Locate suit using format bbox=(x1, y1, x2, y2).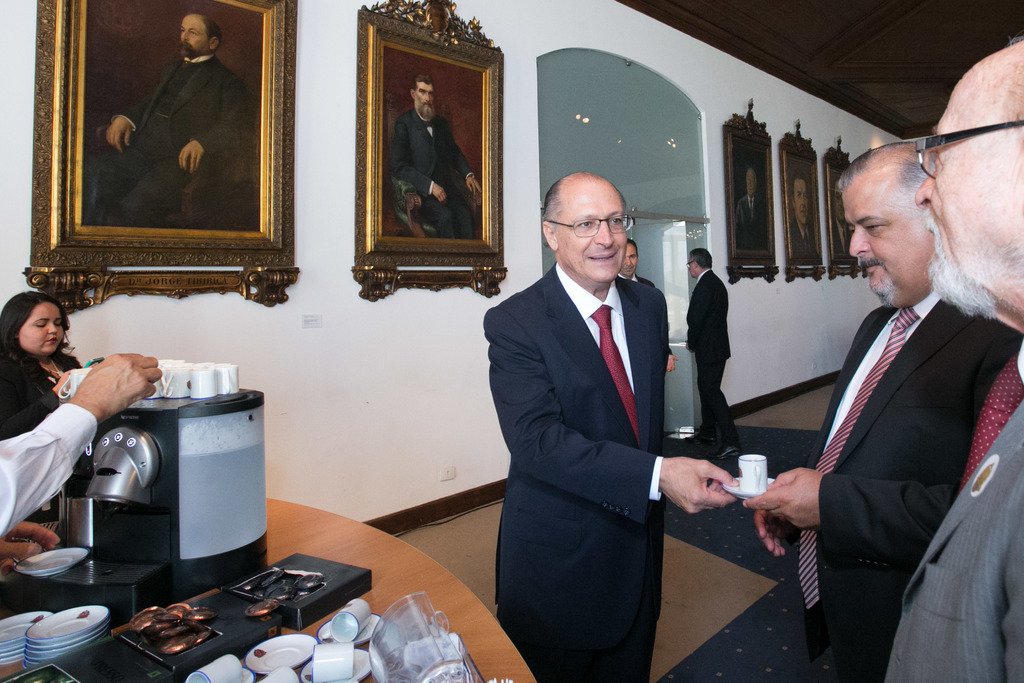
bbox=(733, 193, 767, 254).
